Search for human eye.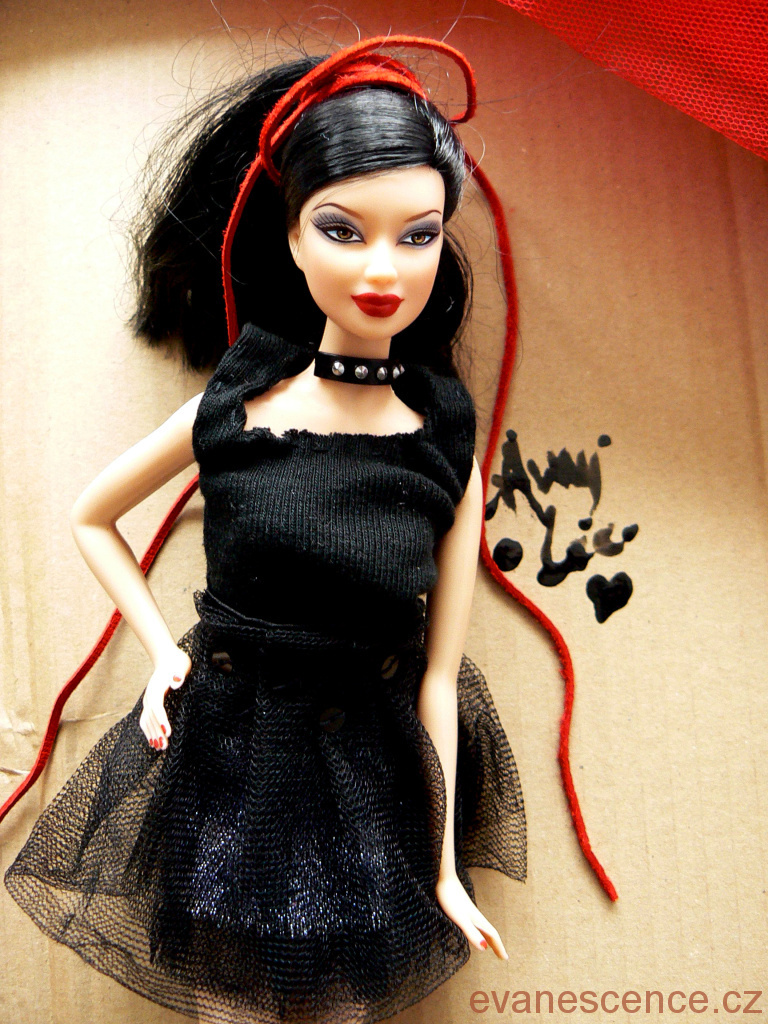
Found at (left=301, top=205, right=373, bottom=245).
